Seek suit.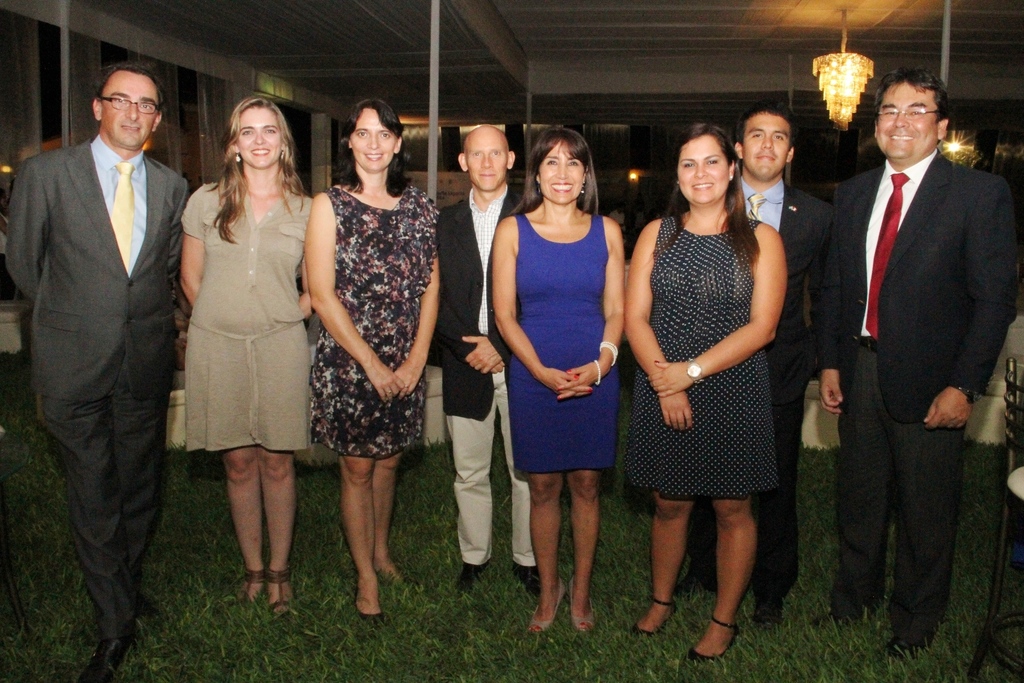
bbox=[816, 39, 1004, 662].
